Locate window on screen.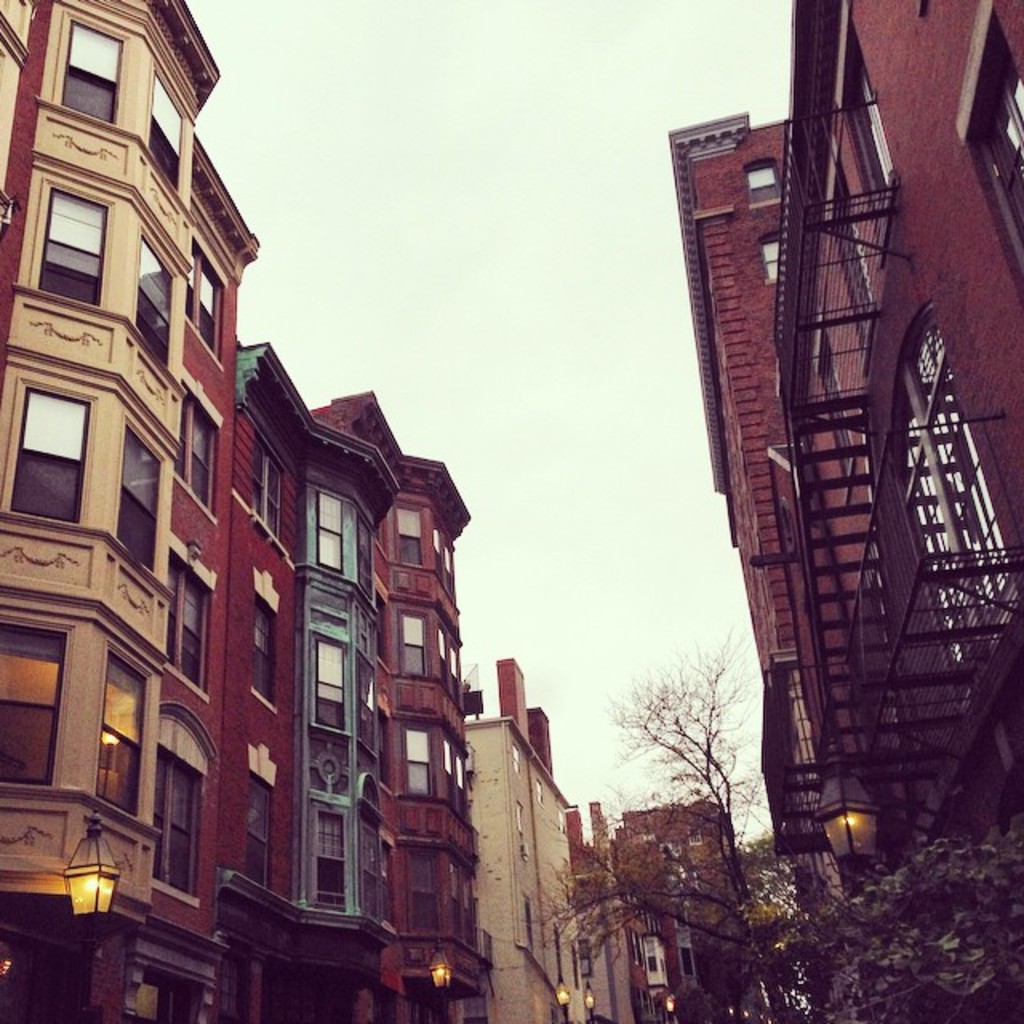
On screen at box(0, 613, 75, 790).
